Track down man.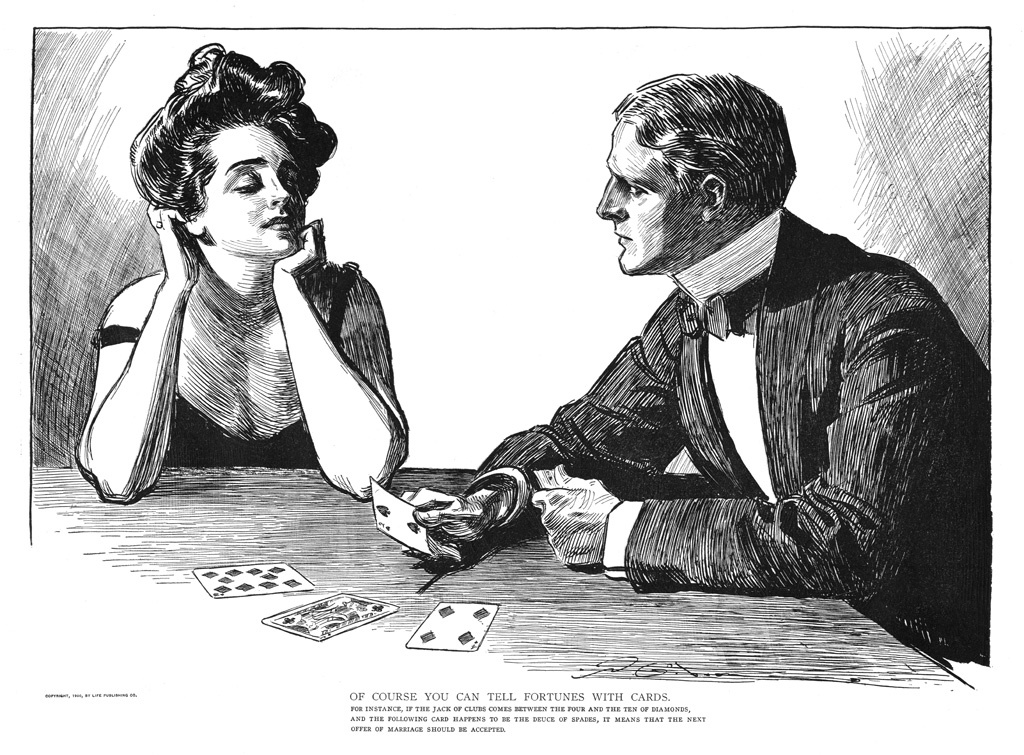
Tracked to left=452, top=99, right=959, bottom=658.
